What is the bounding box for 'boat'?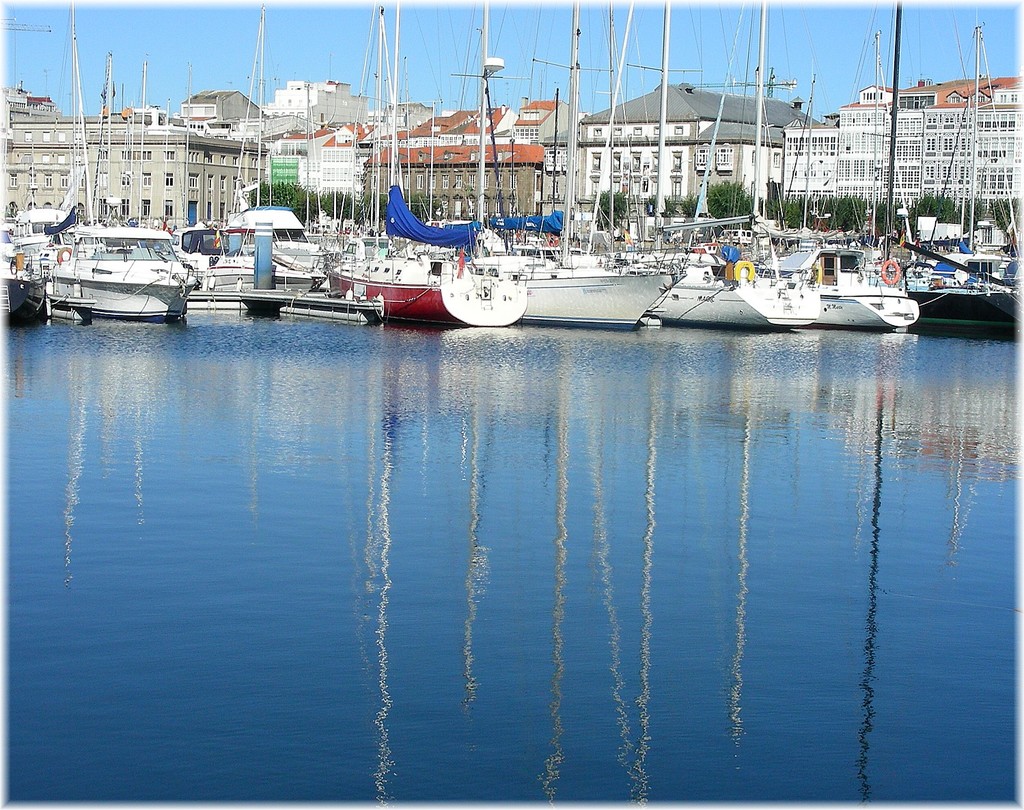
crop(551, 173, 626, 272).
